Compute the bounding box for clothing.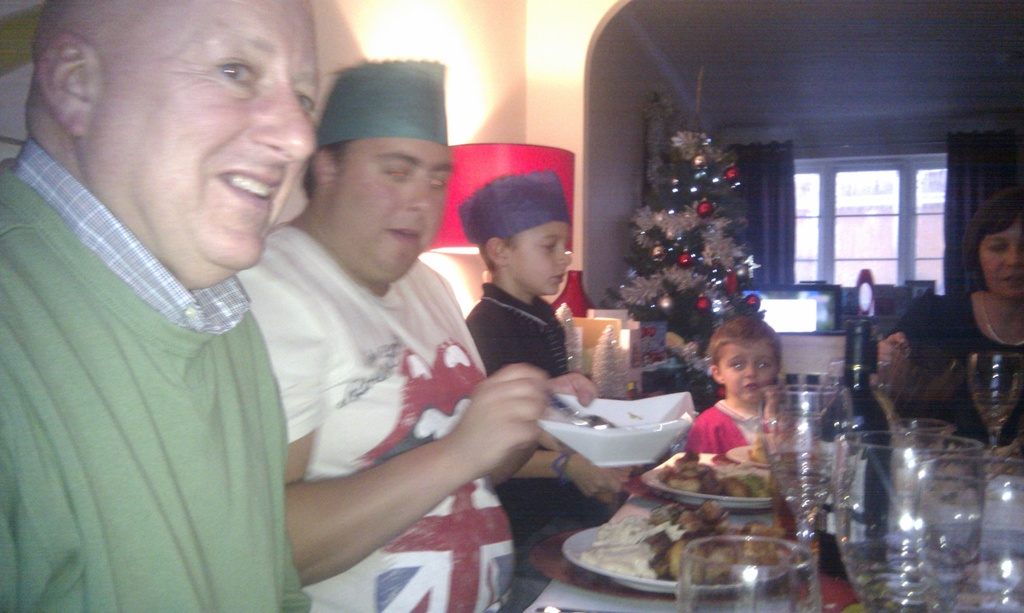
detection(684, 401, 794, 463).
